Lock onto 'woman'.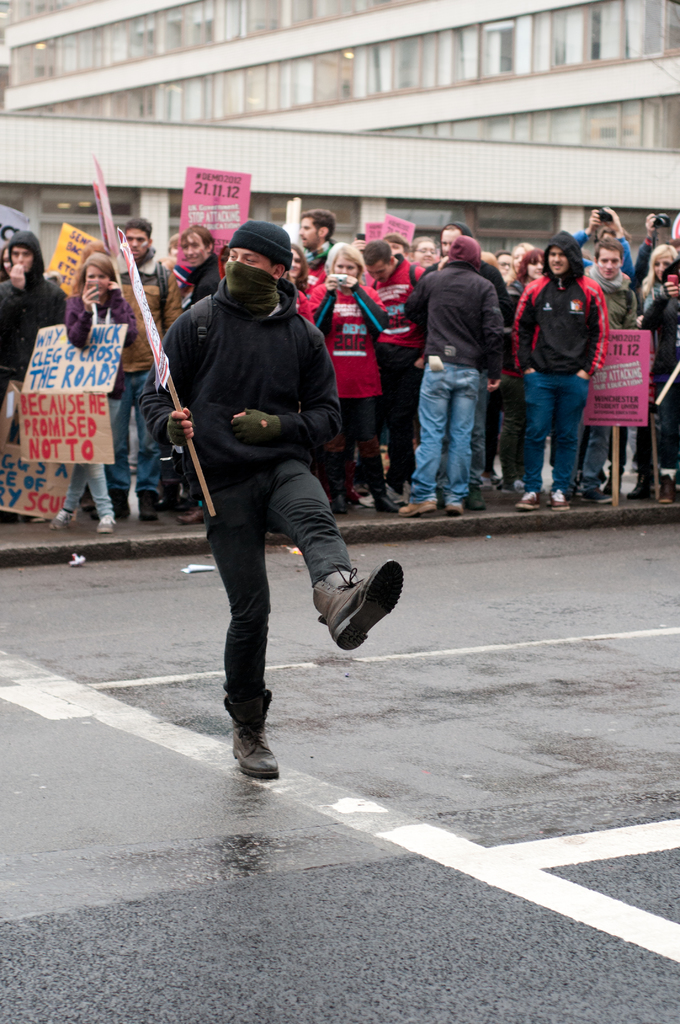
Locked: pyautogui.locateOnScreen(286, 244, 315, 321).
